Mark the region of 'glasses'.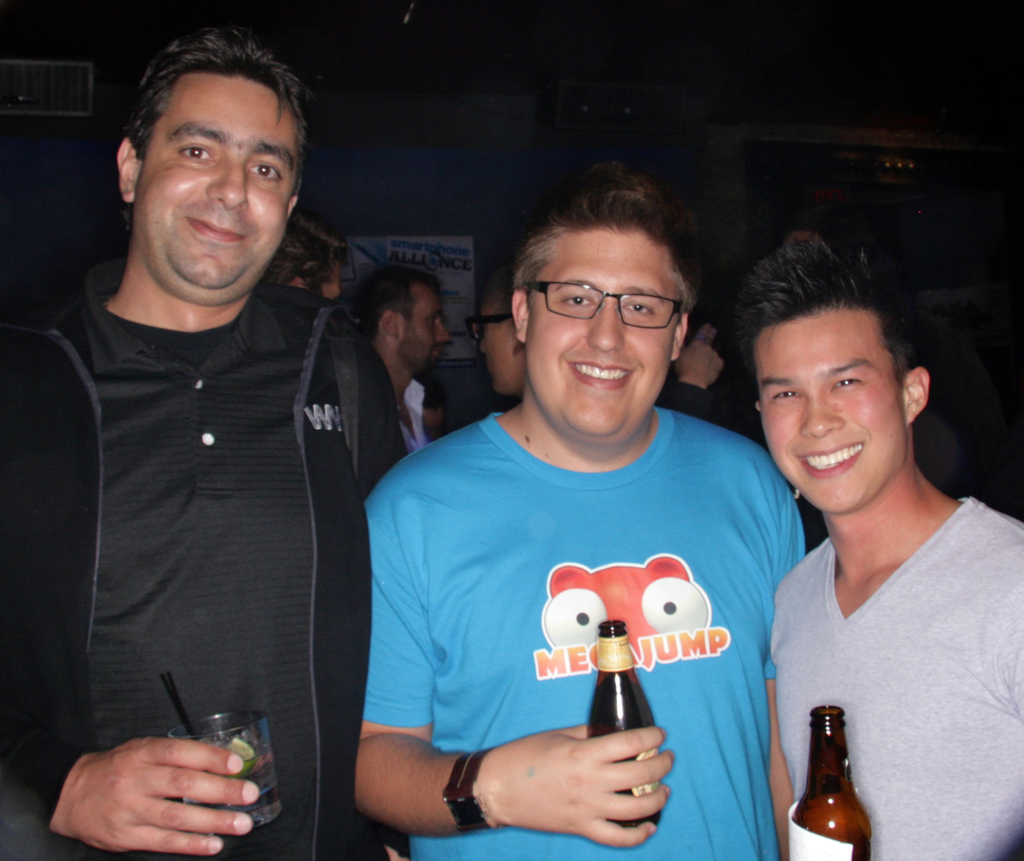
Region: 517:268:690:327.
